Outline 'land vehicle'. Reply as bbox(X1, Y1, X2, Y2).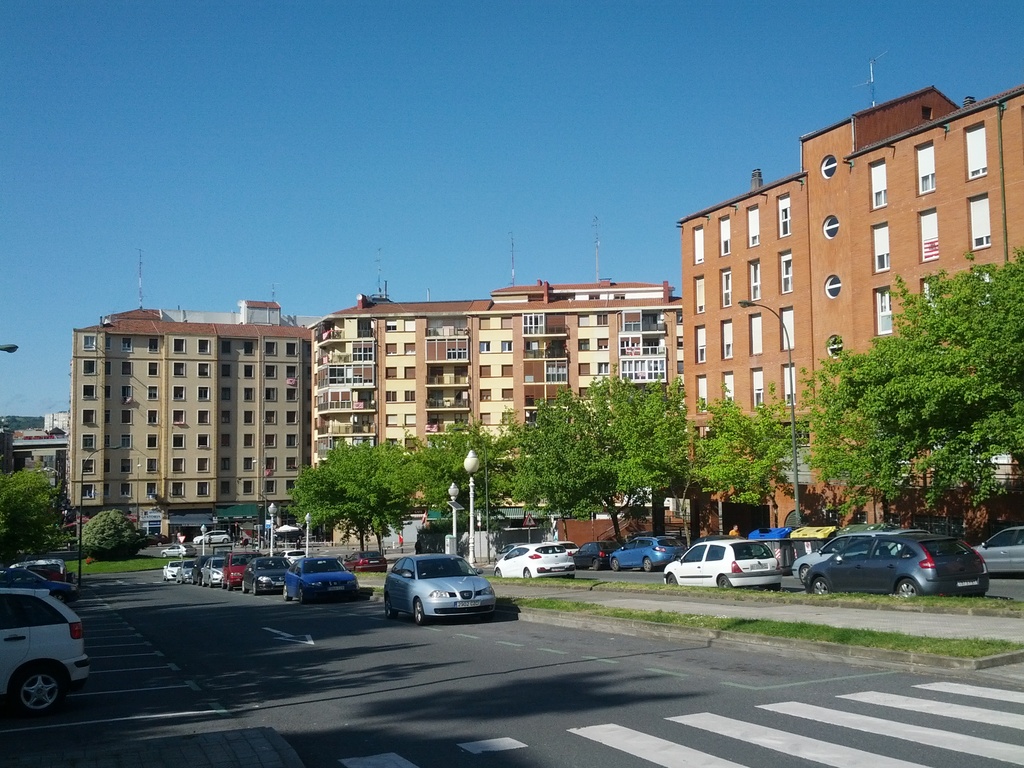
bbox(568, 538, 626, 574).
